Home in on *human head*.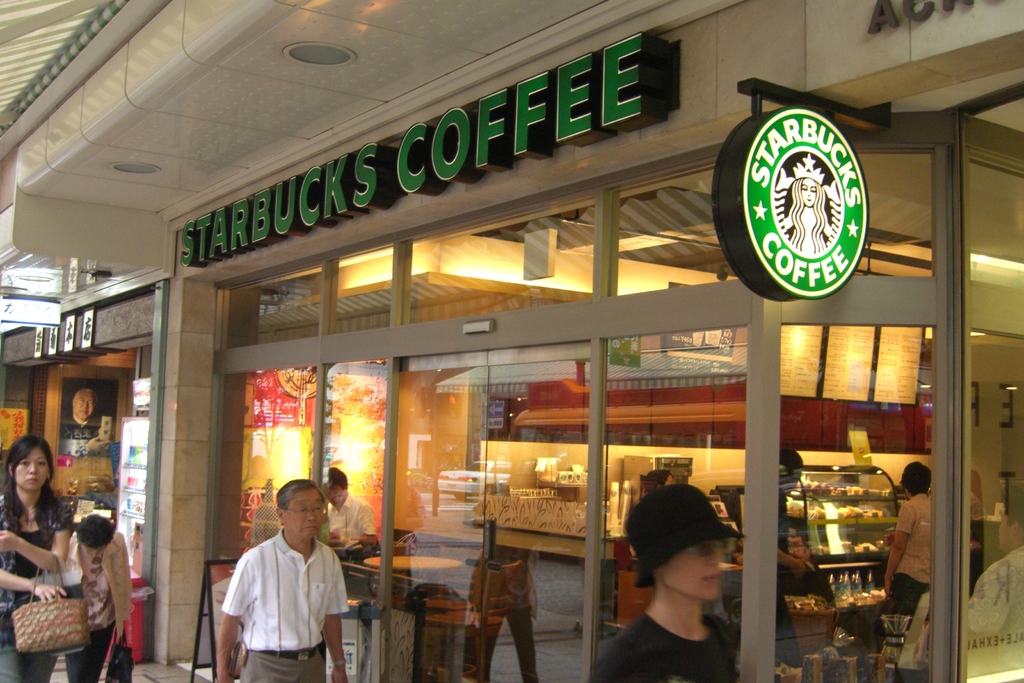
Homed in at locate(780, 449, 803, 493).
